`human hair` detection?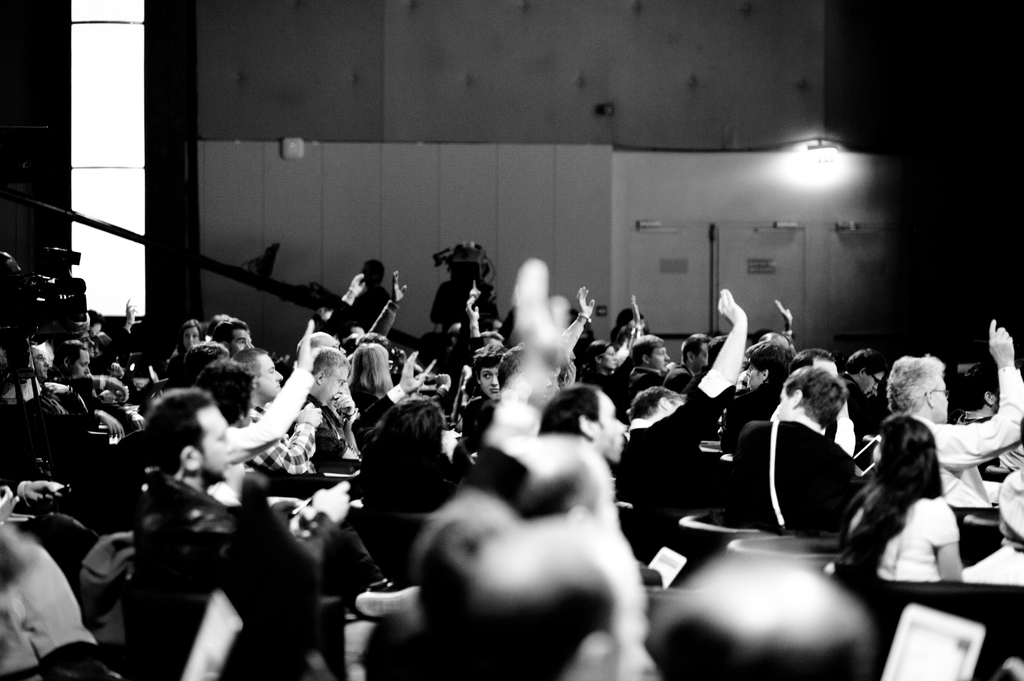
843:419:950:579
